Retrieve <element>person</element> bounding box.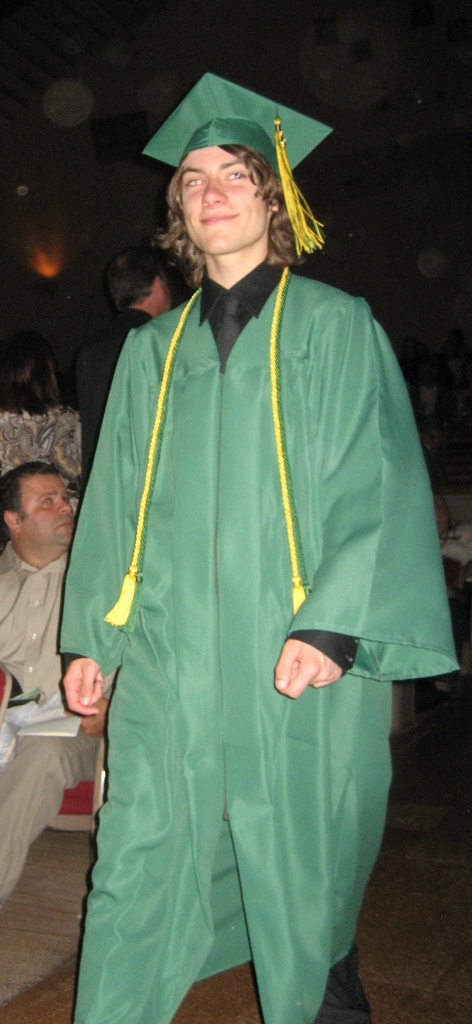
Bounding box: left=22, top=125, right=441, bottom=1023.
